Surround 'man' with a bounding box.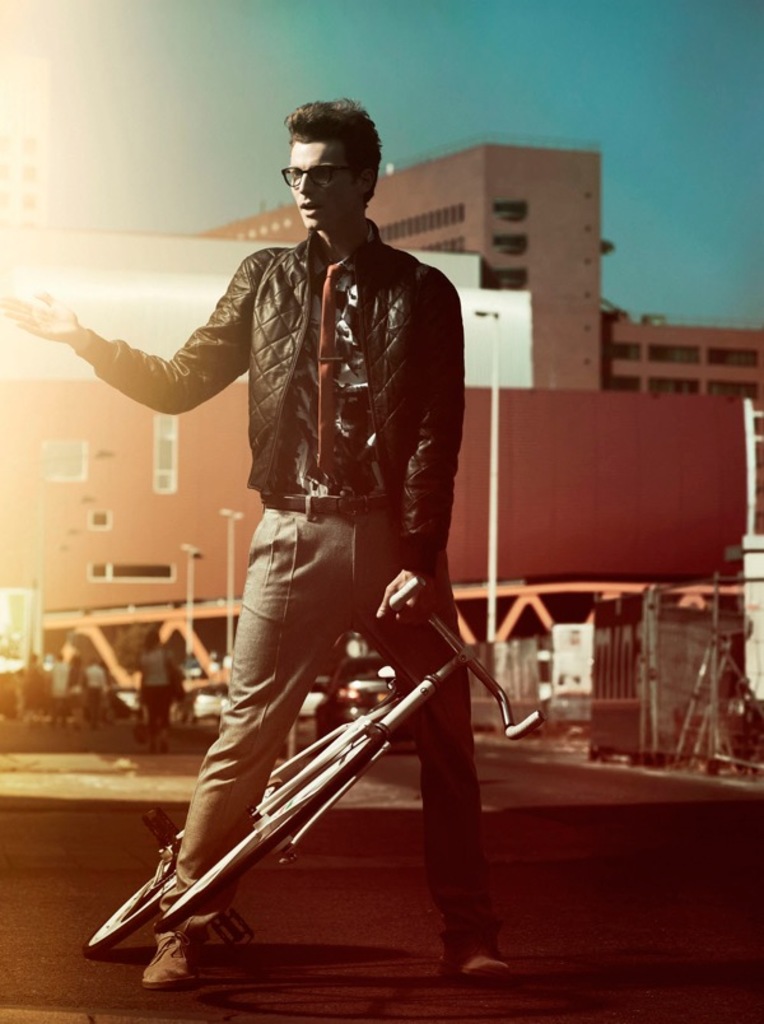
x1=0 y1=94 x2=536 y2=990.
